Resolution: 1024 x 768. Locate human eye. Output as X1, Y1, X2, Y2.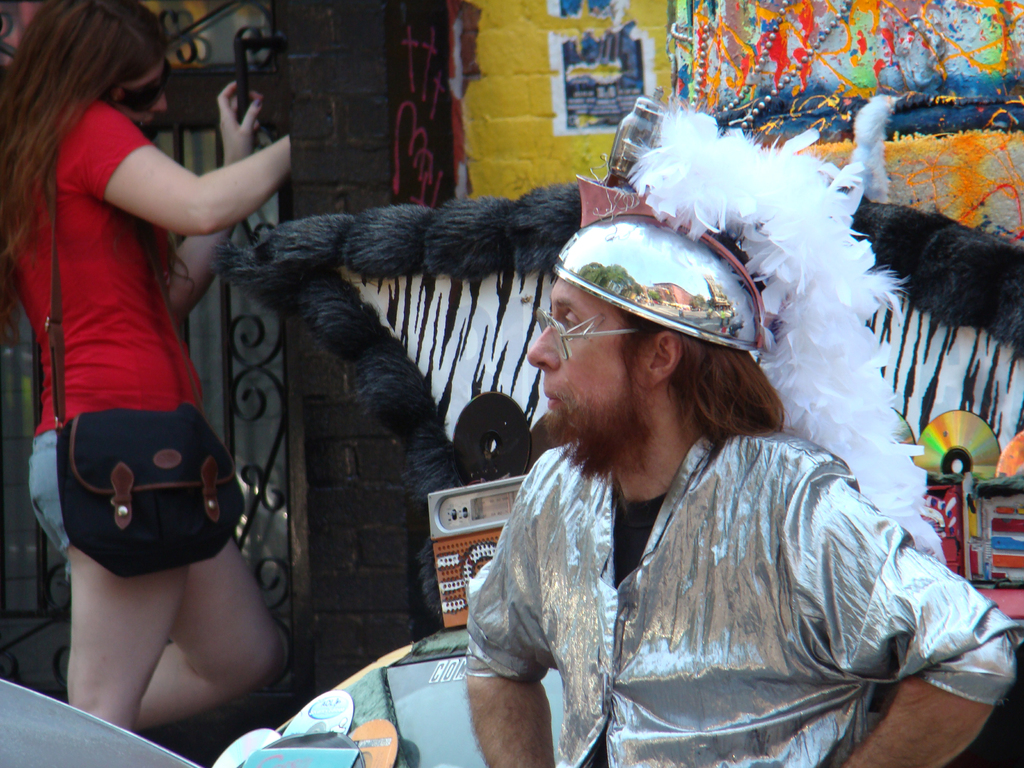
559, 302, 580, 340.
